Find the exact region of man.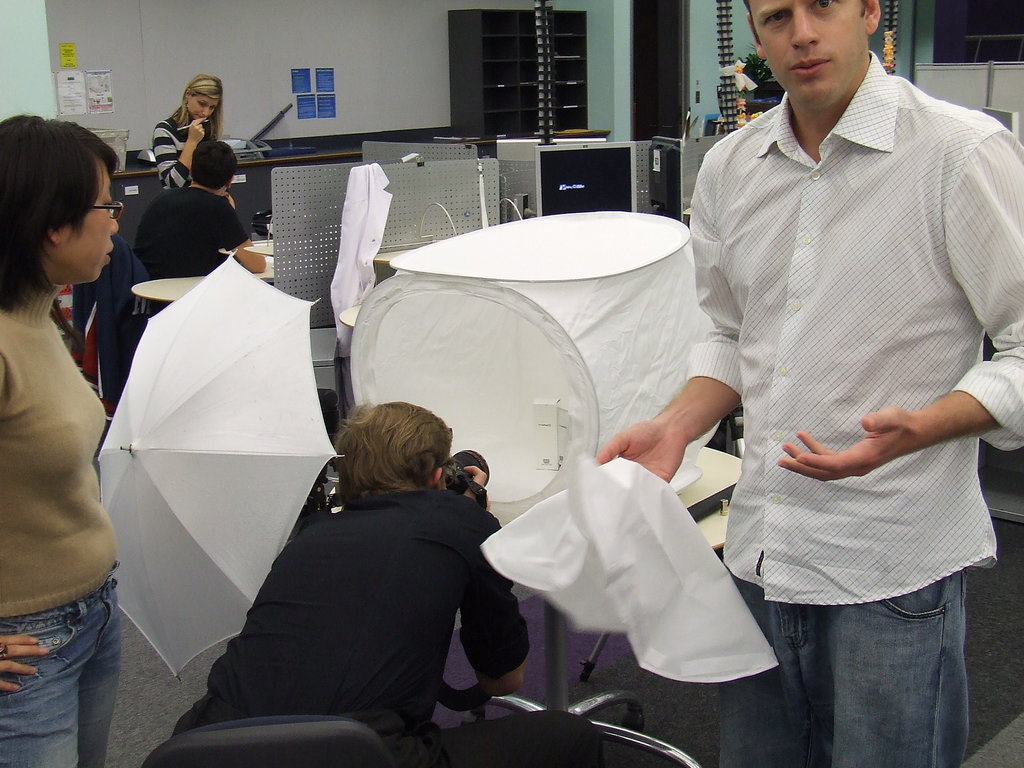
Exact region: (170,396,605,767).
